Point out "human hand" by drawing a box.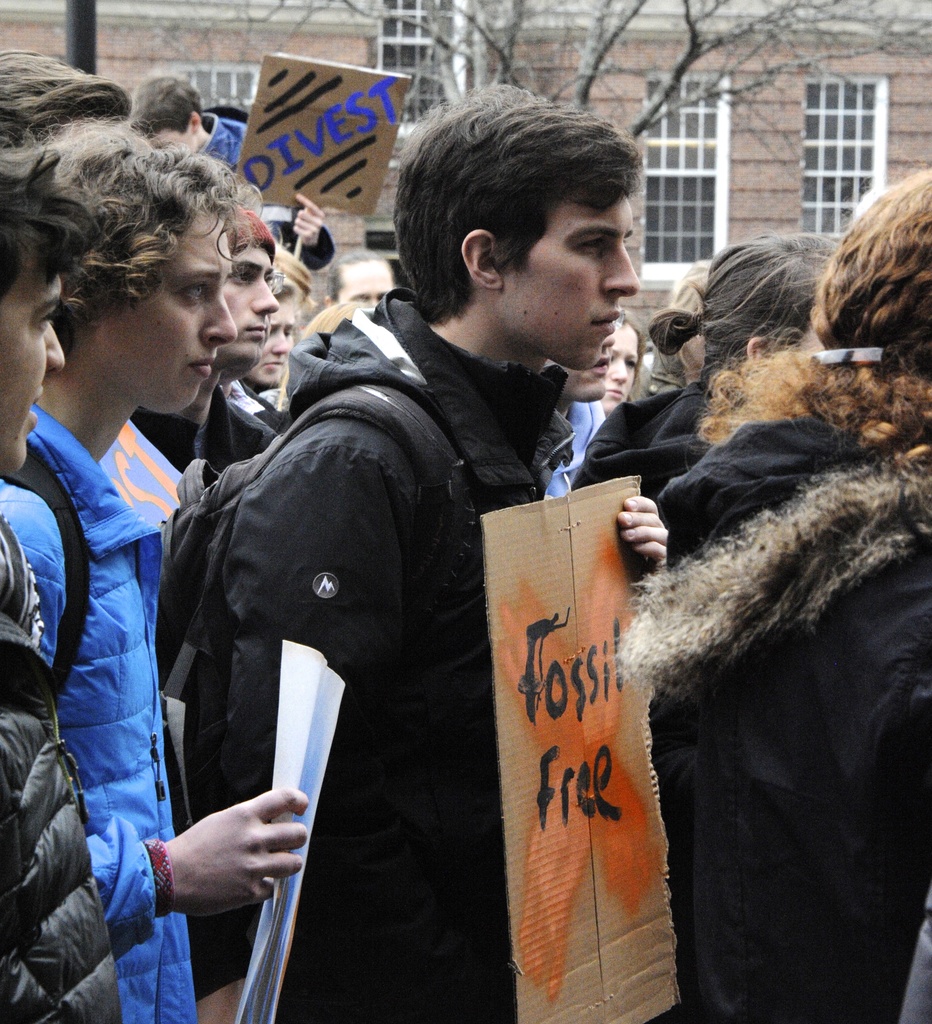
176,793,311,923.
